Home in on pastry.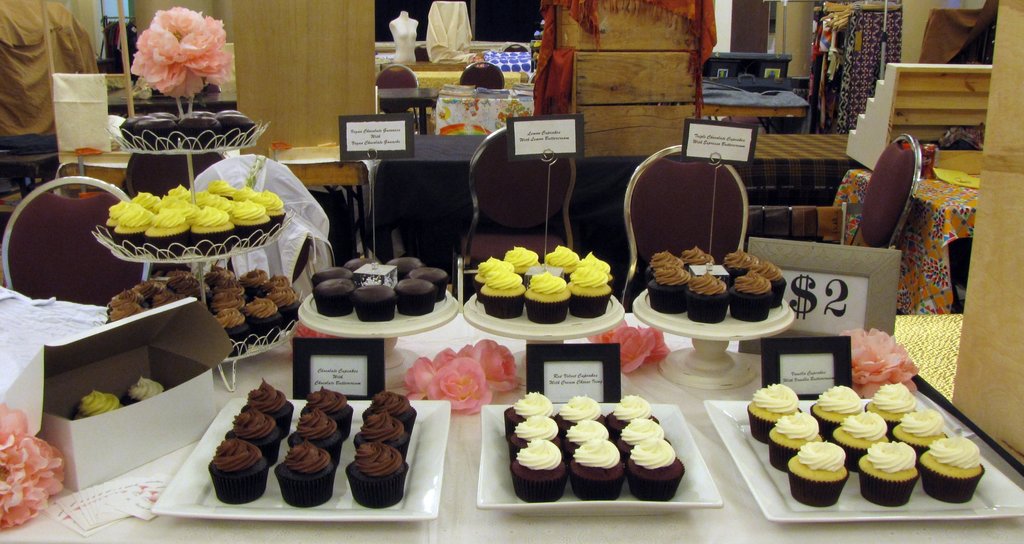
Homed in at BBox(273, 438, 333, 513).
